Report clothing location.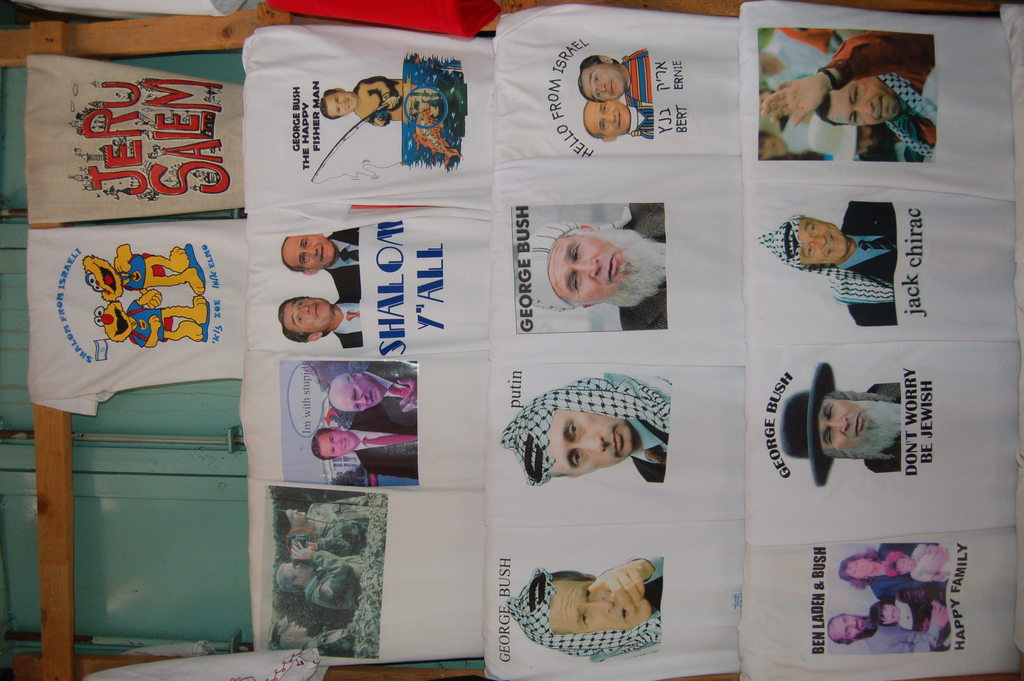
Report: [left=828, top=40, right=938, bottom=147].
